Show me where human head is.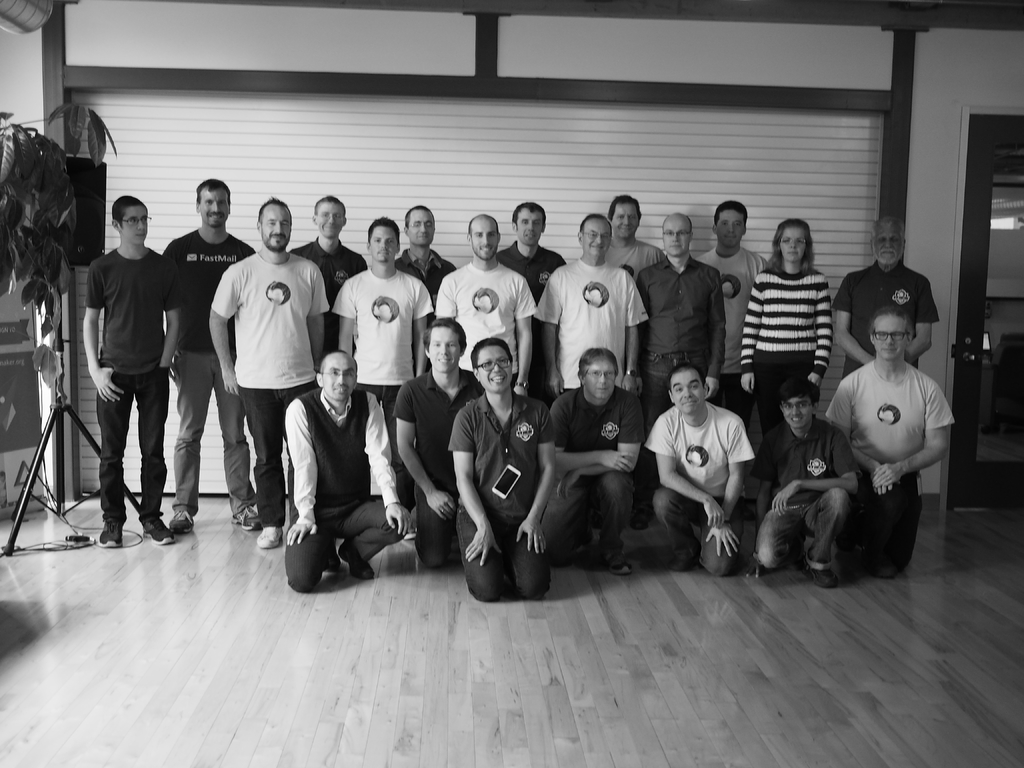
human head is at x1=468, y1=214, x2=500, y2=258.
